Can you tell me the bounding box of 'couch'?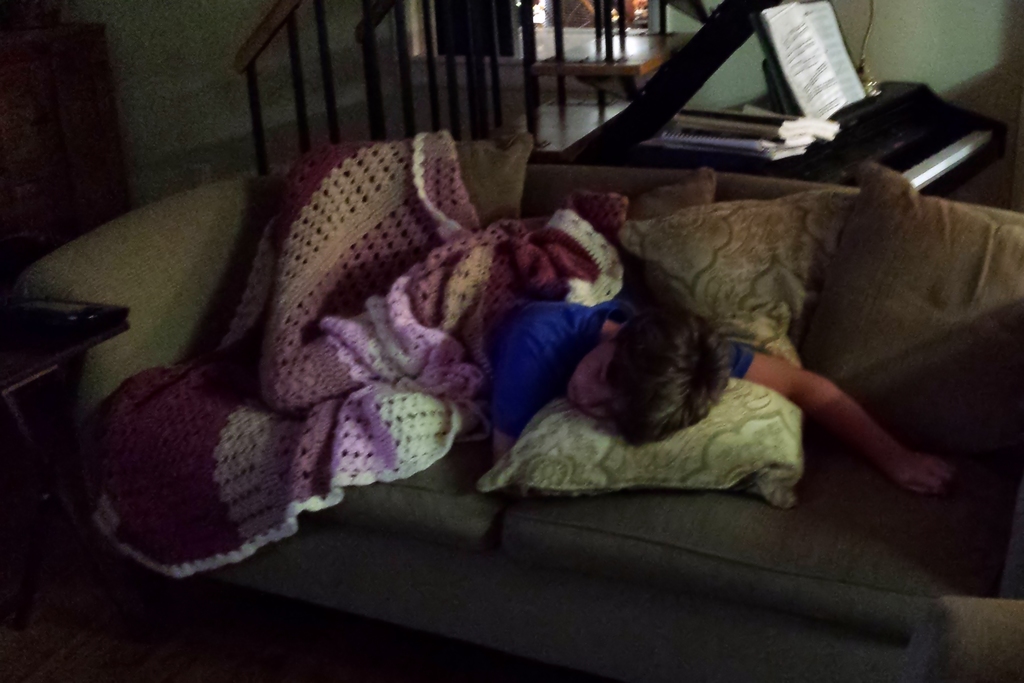
region(90, 73, 1023, 638).
